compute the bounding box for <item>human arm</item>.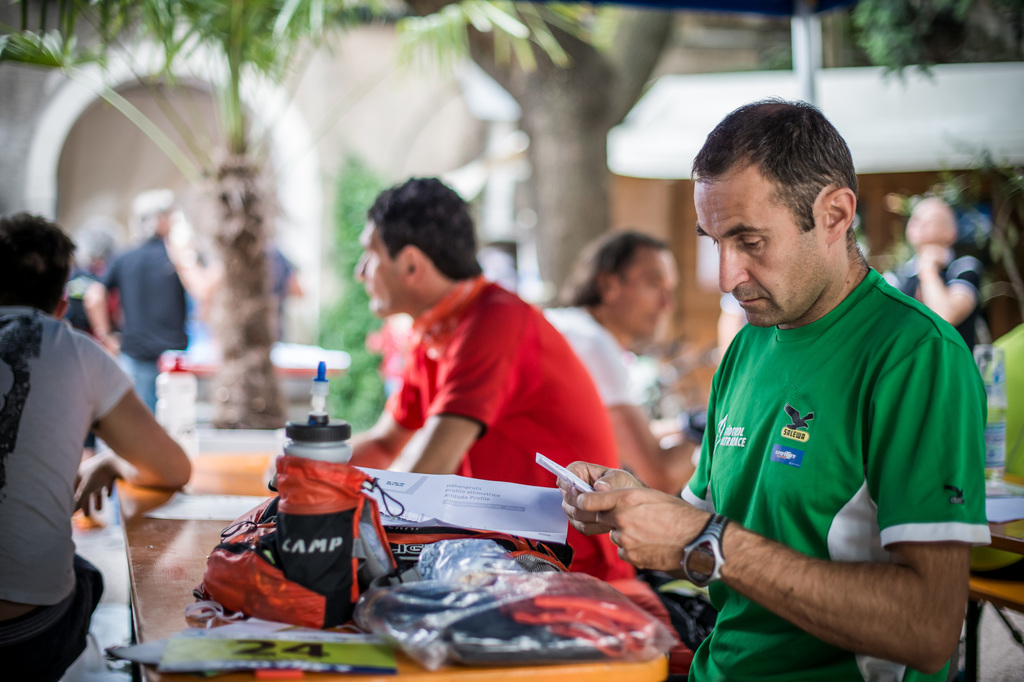
x1=569, y1=333, x2=975, y2=678.
